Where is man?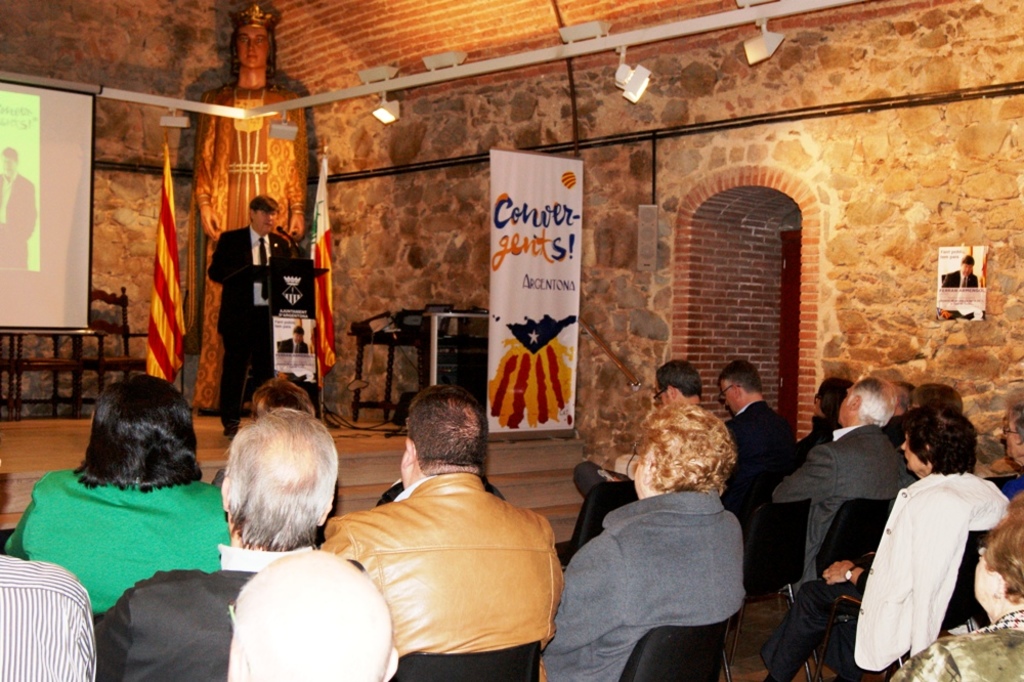
rect(778, 366, 913, 614).
